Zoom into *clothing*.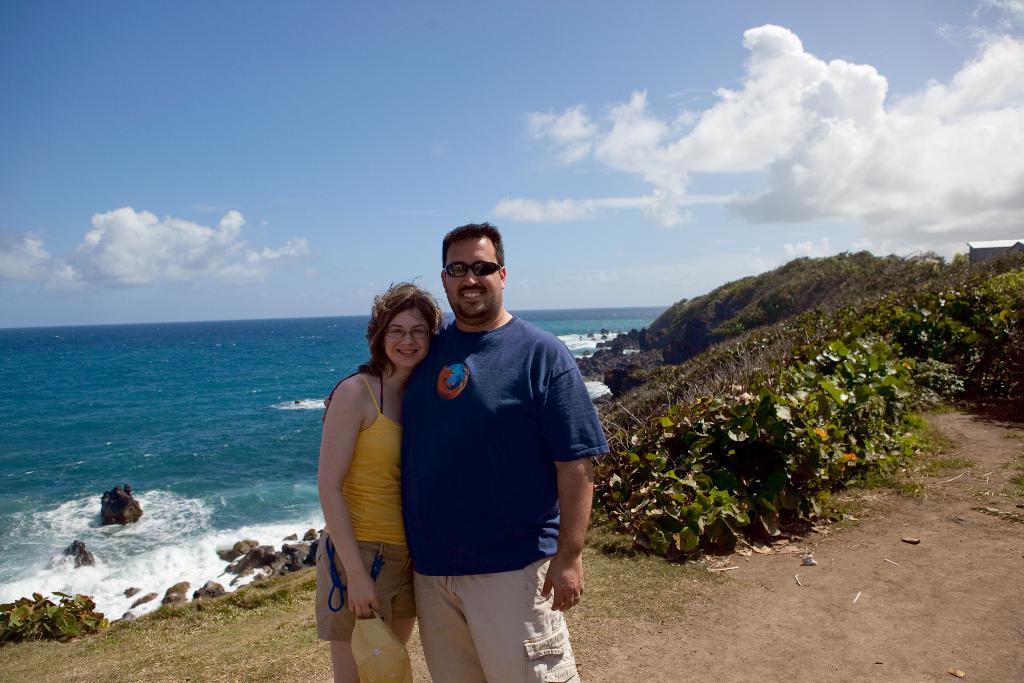
Zoom target: <box>421,549,591,682</box>.
